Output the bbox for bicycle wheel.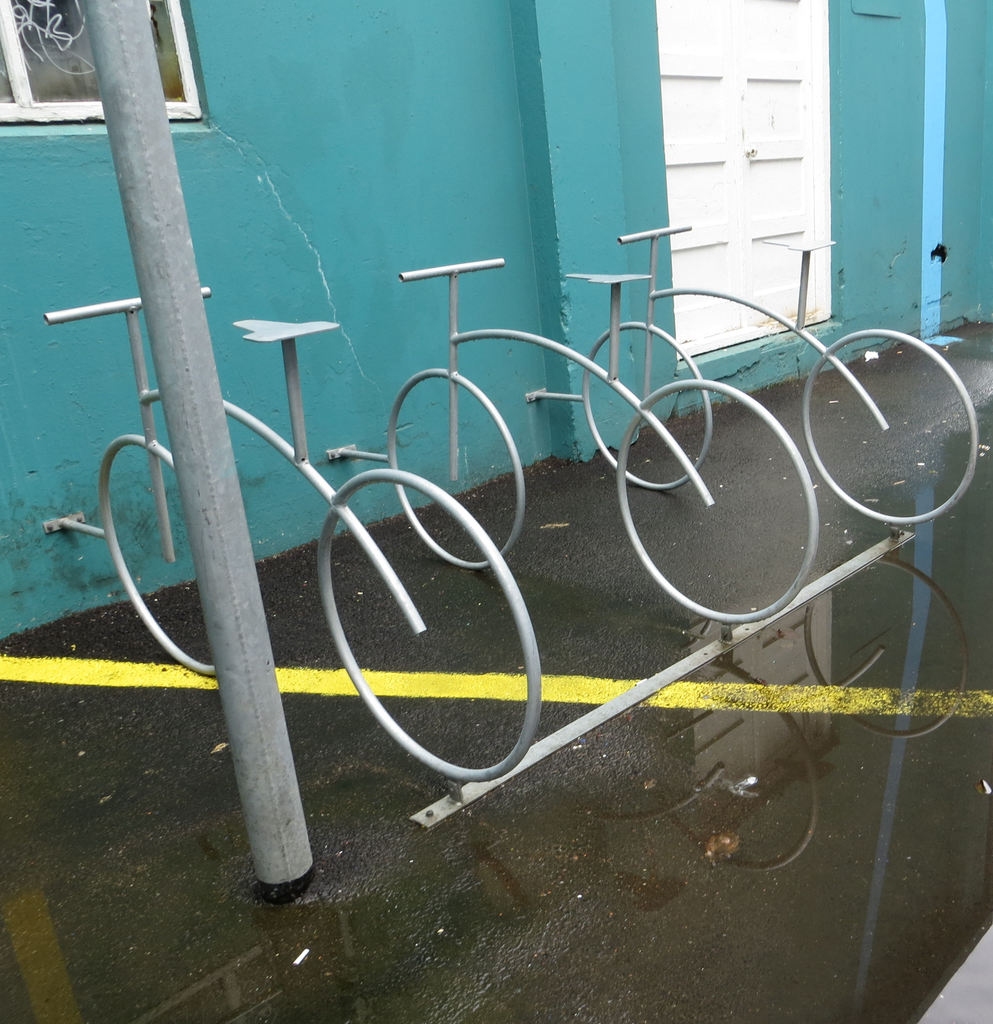
(left=96, top=431, right=215, bottom=678).
